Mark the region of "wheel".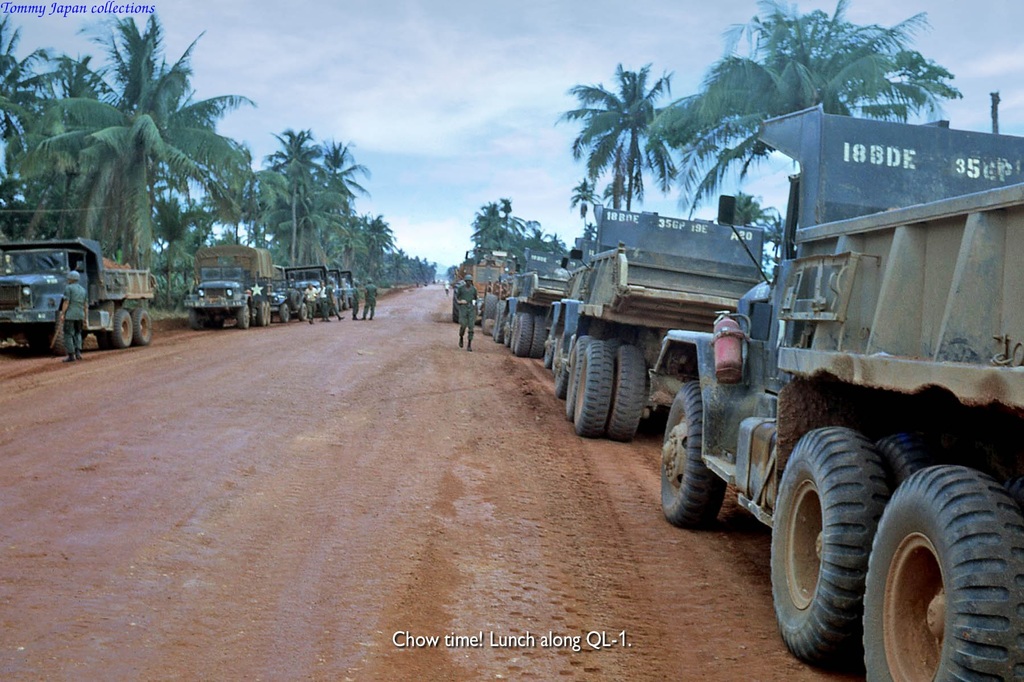
Region: bbox=[576, 342, 614, 437].
